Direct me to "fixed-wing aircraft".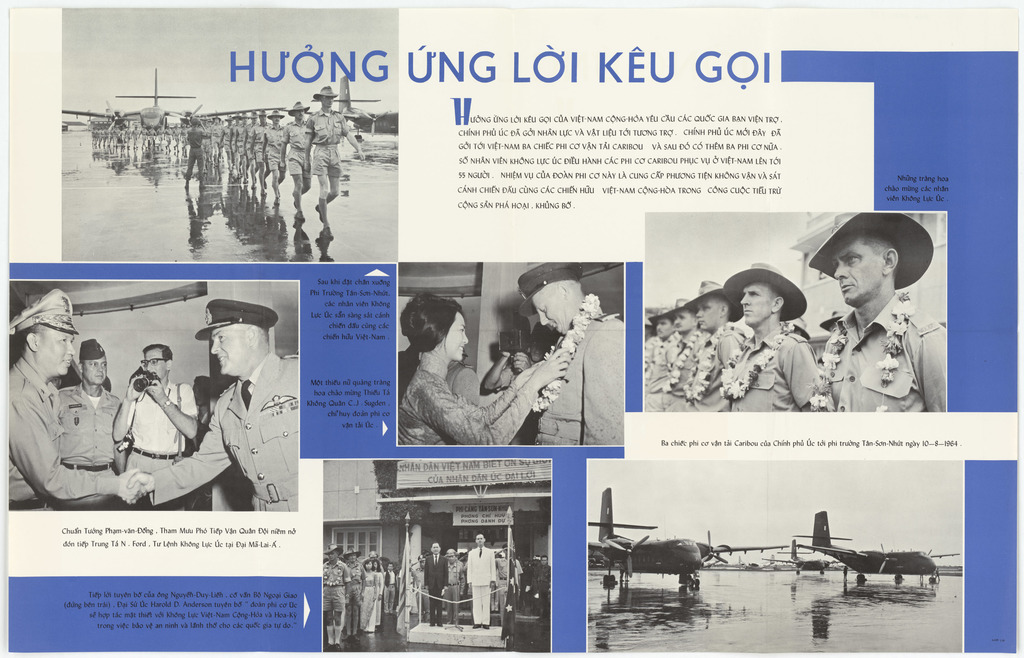
Direction: x1=60, y1=61, x2=292, y2=129.
